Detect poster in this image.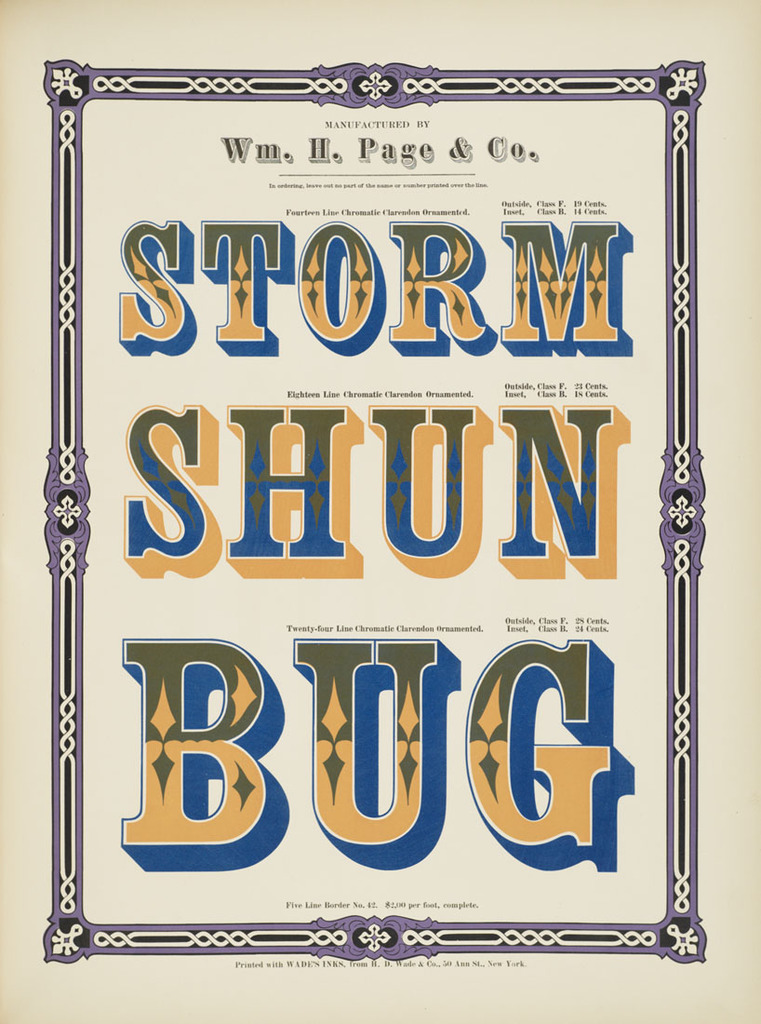
Detection: l=0, t=0, r=760, b=1023.
